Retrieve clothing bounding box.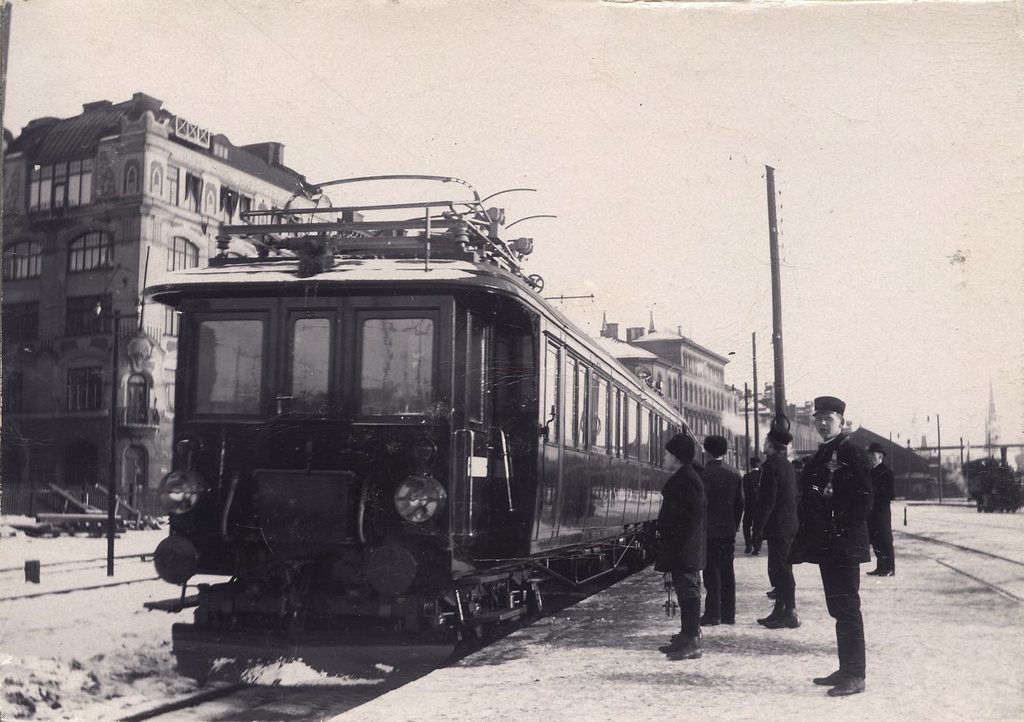
Bounding box: detection(863, 465, 896, 571).
